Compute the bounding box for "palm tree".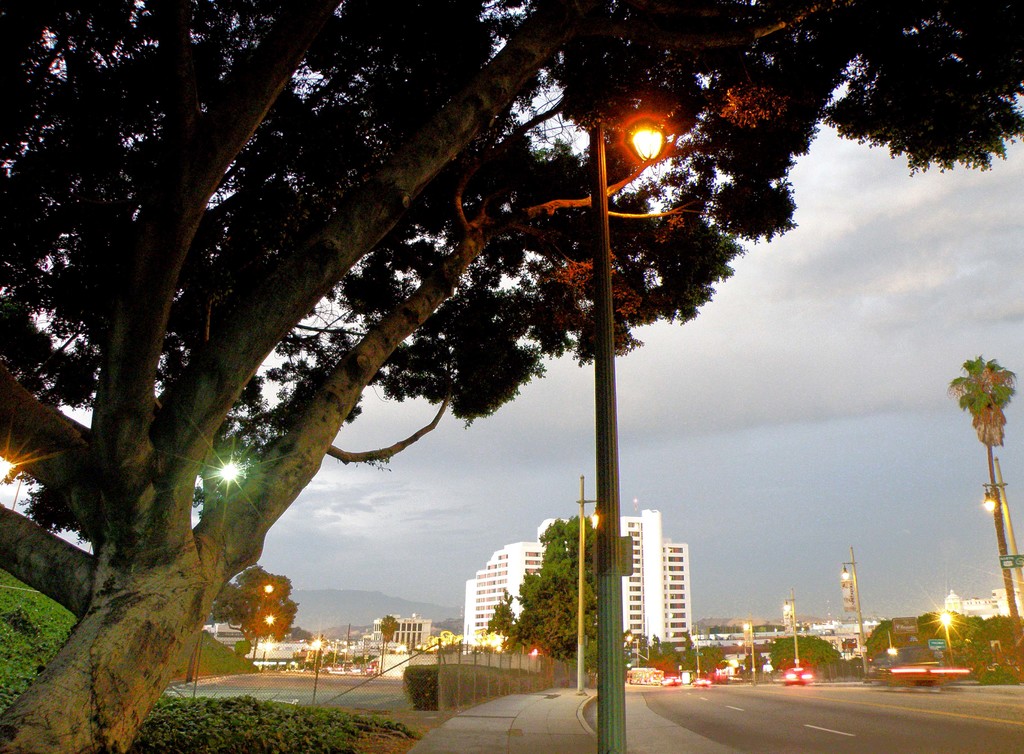
384 608 405 643.
